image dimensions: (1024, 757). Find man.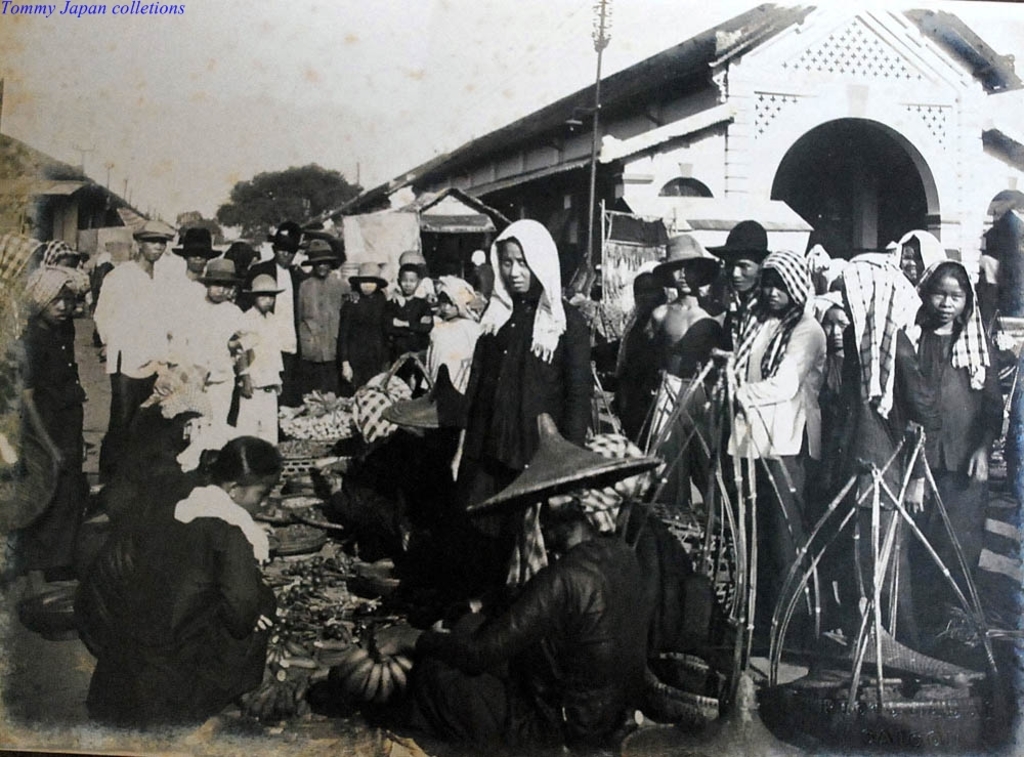
295,235,355,392.
